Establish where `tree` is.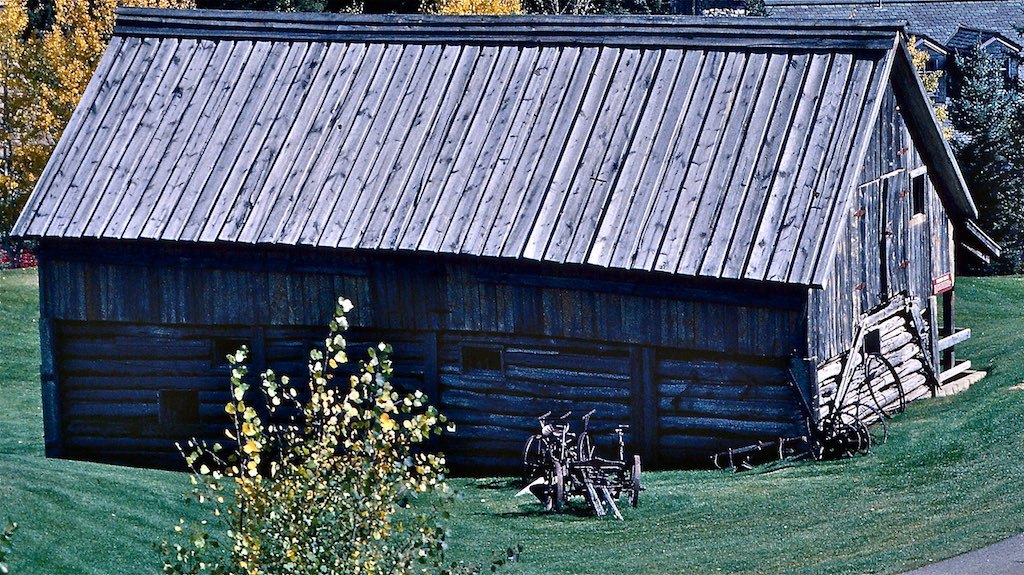
Established at [0, 0, 203, 269].
